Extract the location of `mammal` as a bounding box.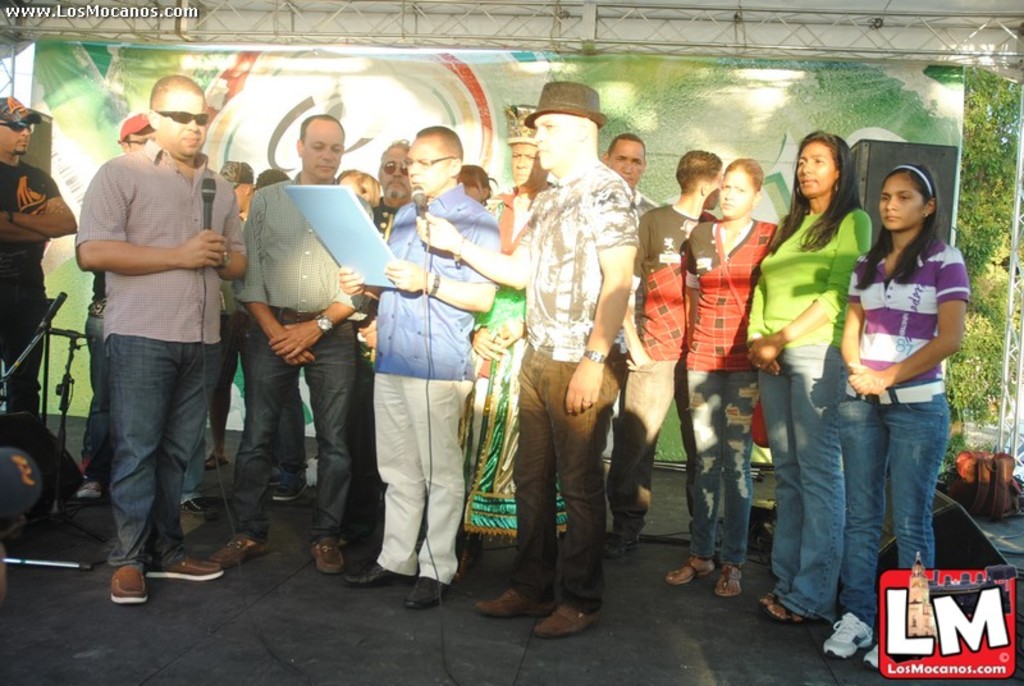
(0, 92, 73, 403).
